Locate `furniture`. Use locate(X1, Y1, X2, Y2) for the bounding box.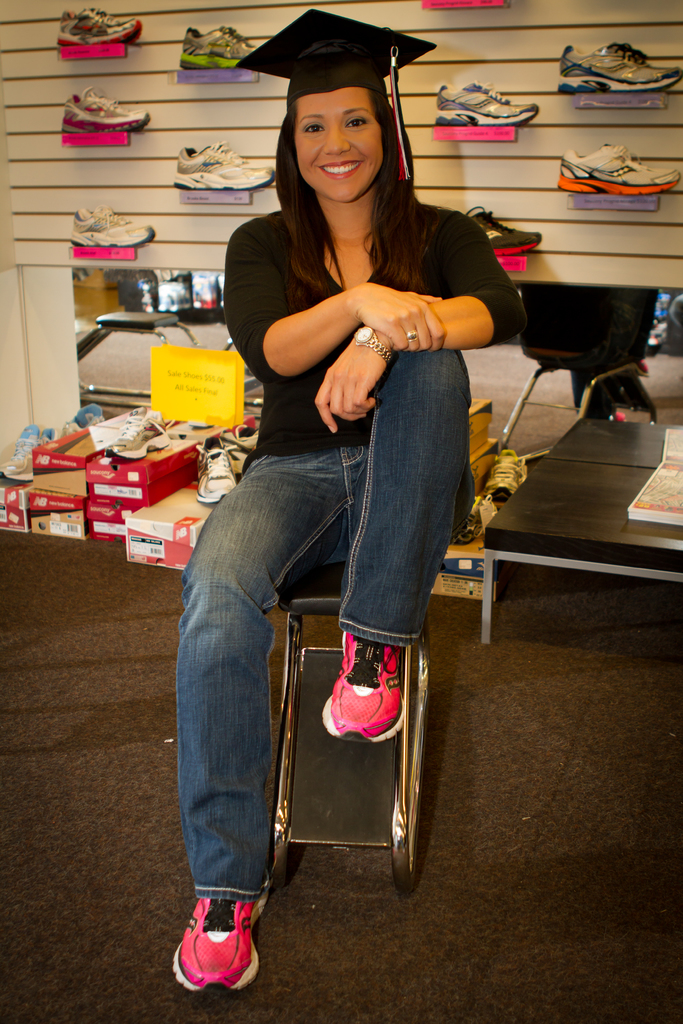
locate(267, 562, 432, 896).
